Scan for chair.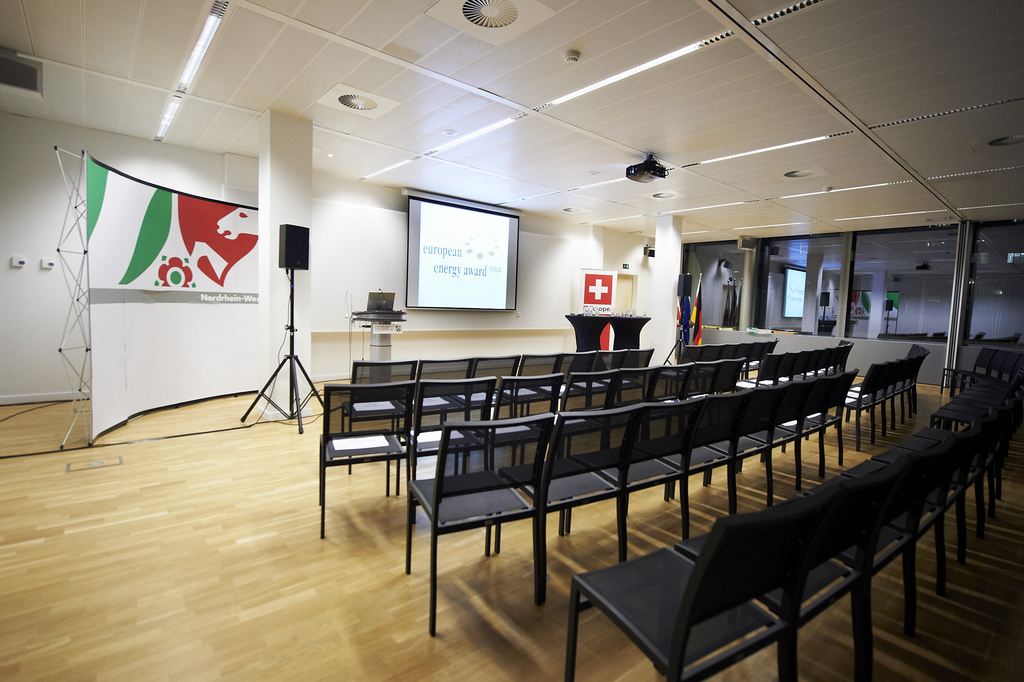
Scan result: 616 363 655 413.
